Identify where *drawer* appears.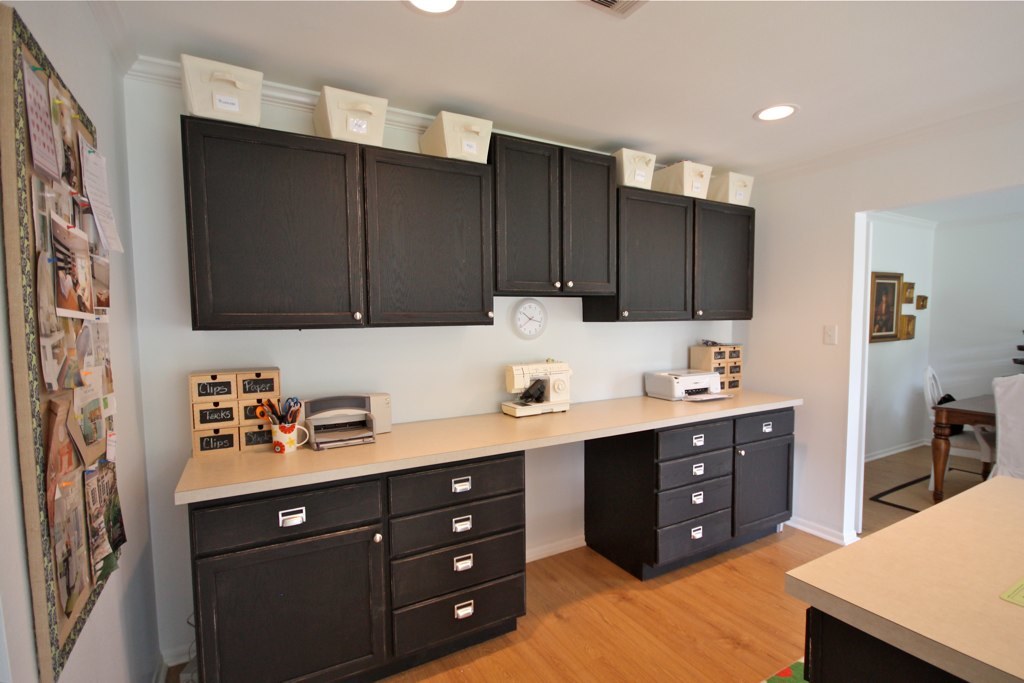
Appears at x1=390, y1=456, x2=525, y2=518.
